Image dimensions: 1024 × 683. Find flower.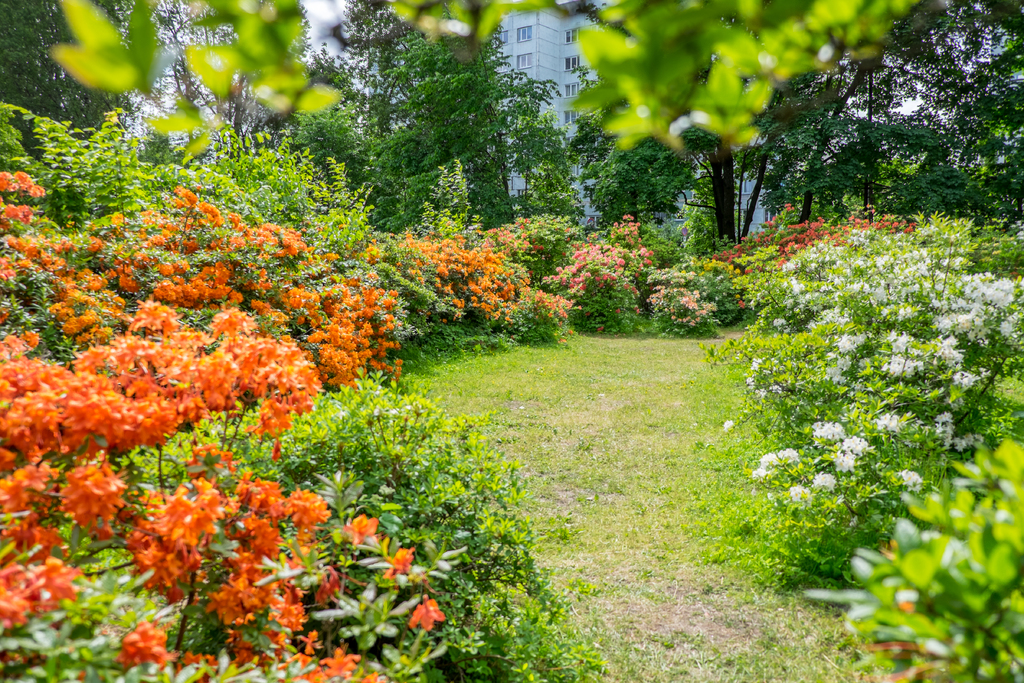
[left=0, top=467, right=63, bottom=523].
